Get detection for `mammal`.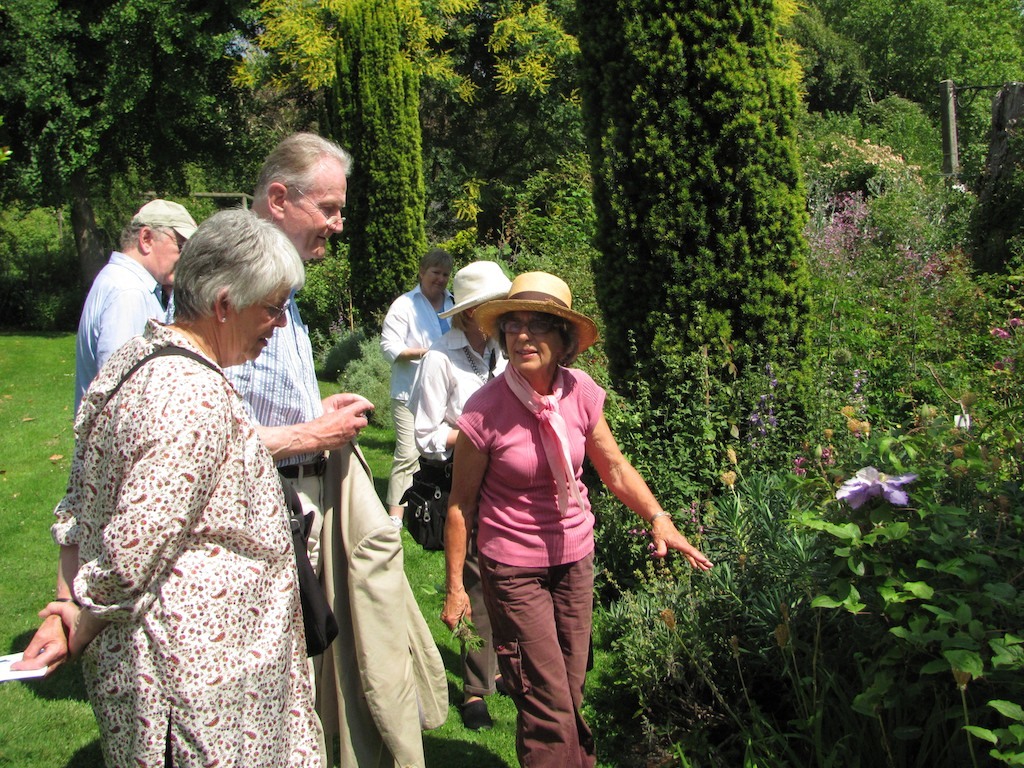
Detection: [442, 265, 711, 767].
